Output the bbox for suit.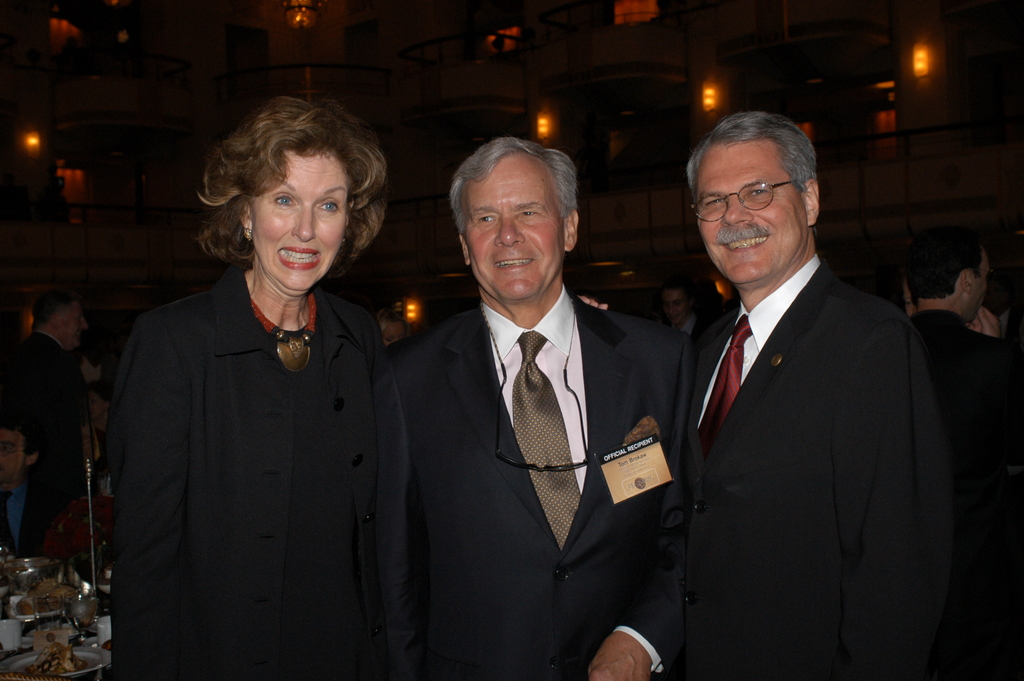
(912, 306, 1021, 430).
